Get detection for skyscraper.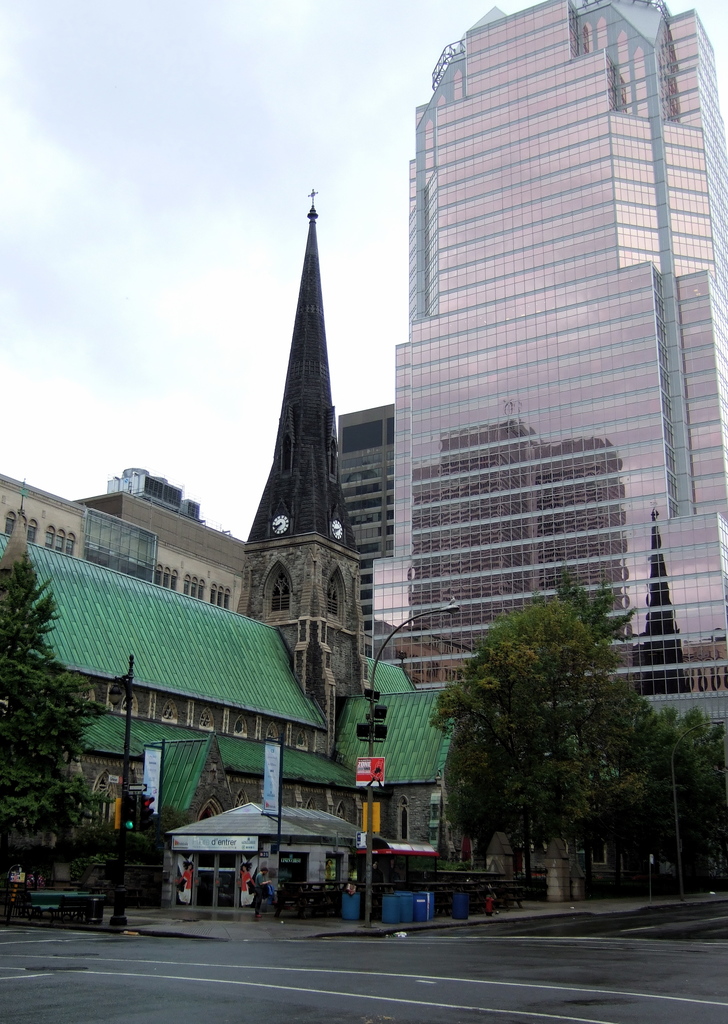
Detection: {"left": 367, "top": 37, "right": 690, "bottom": 590}.
